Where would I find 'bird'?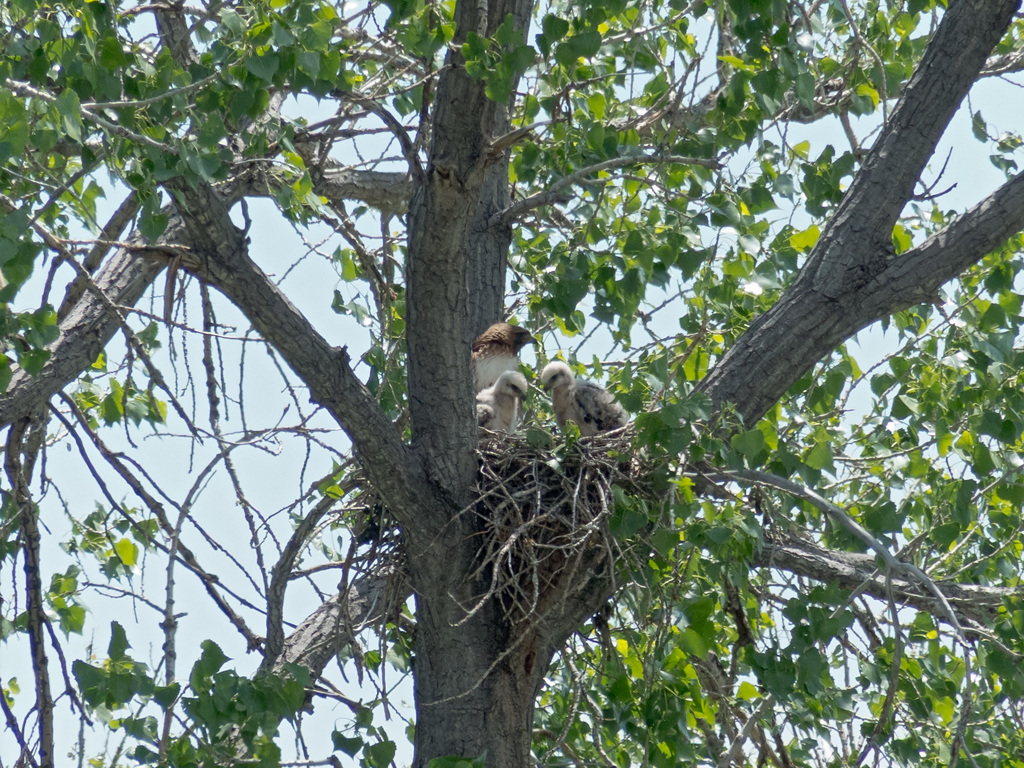
At locate(537, 363, 643, 445).
